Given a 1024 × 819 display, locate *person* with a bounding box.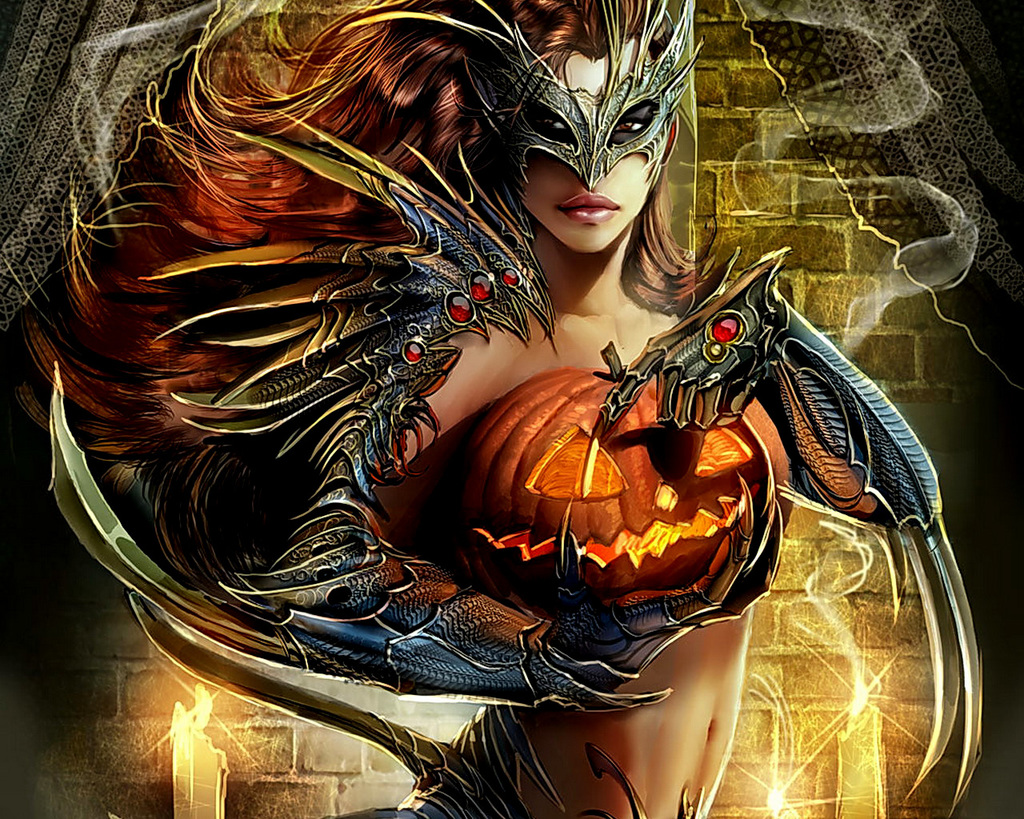
Located: rect(86, 15, 938, 805).
